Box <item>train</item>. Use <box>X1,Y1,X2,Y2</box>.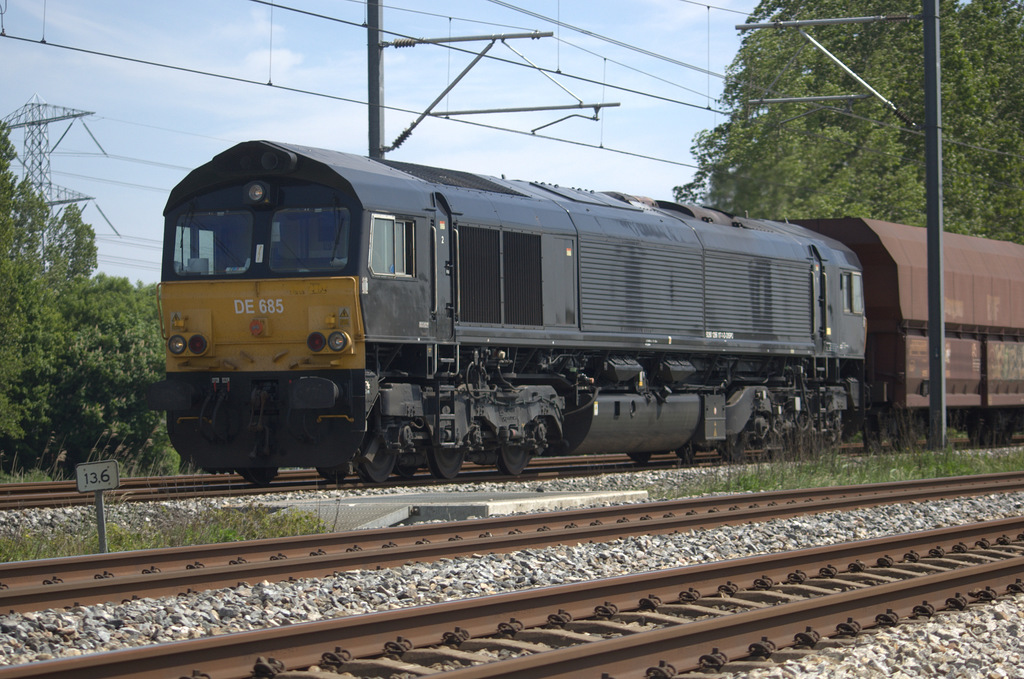
<box>161,141,1023,486</box>.
